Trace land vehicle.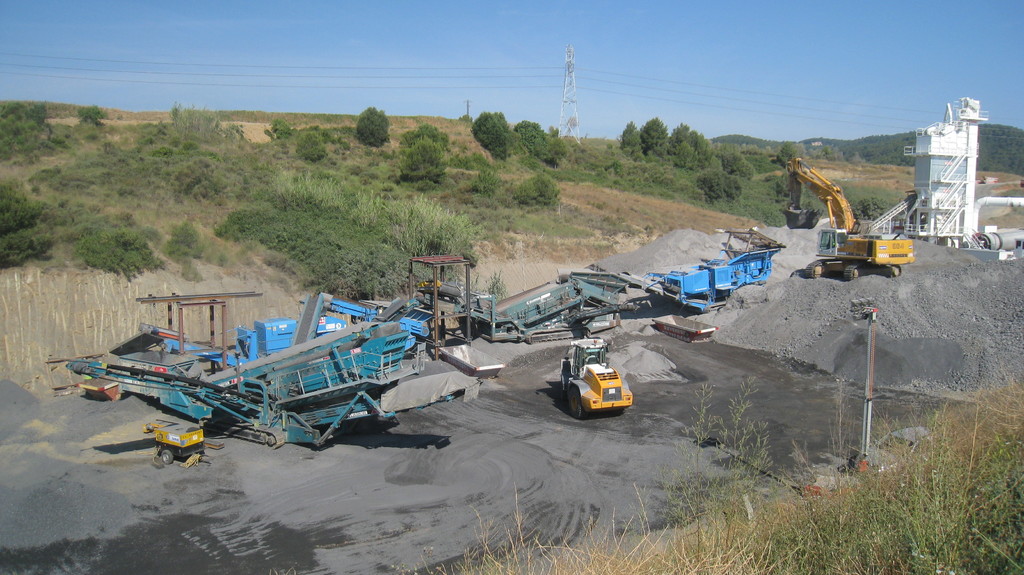
Traced to box(786, 161, 917, 277).
